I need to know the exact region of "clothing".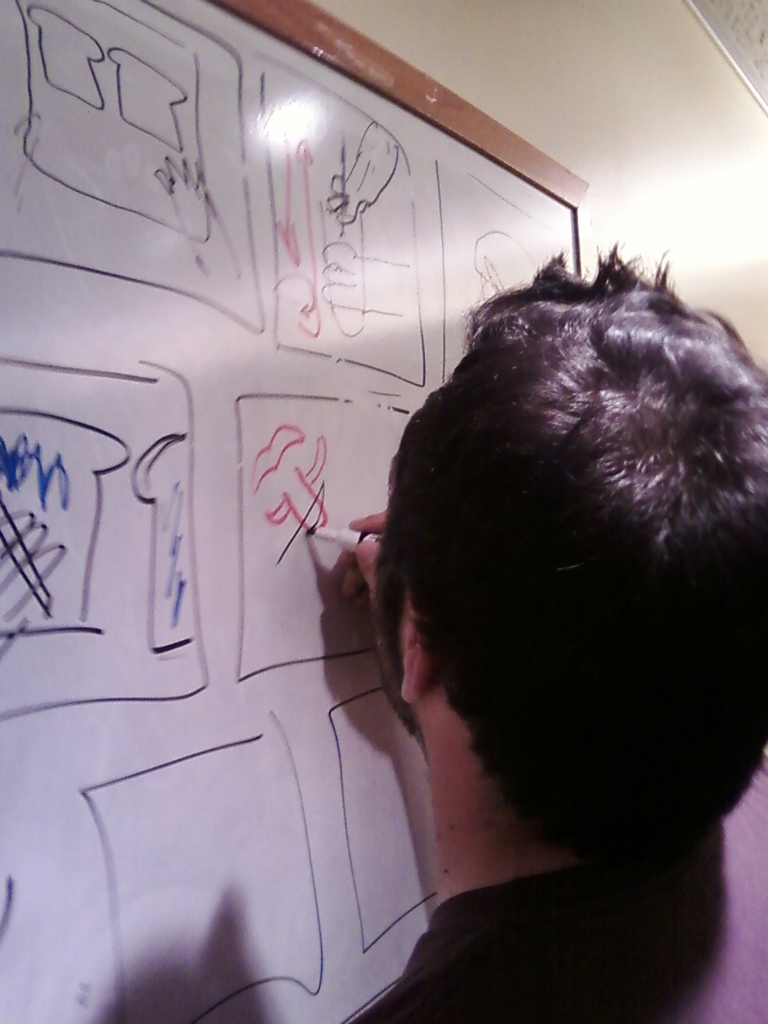
Region: [344, 757, 767, 1023].
